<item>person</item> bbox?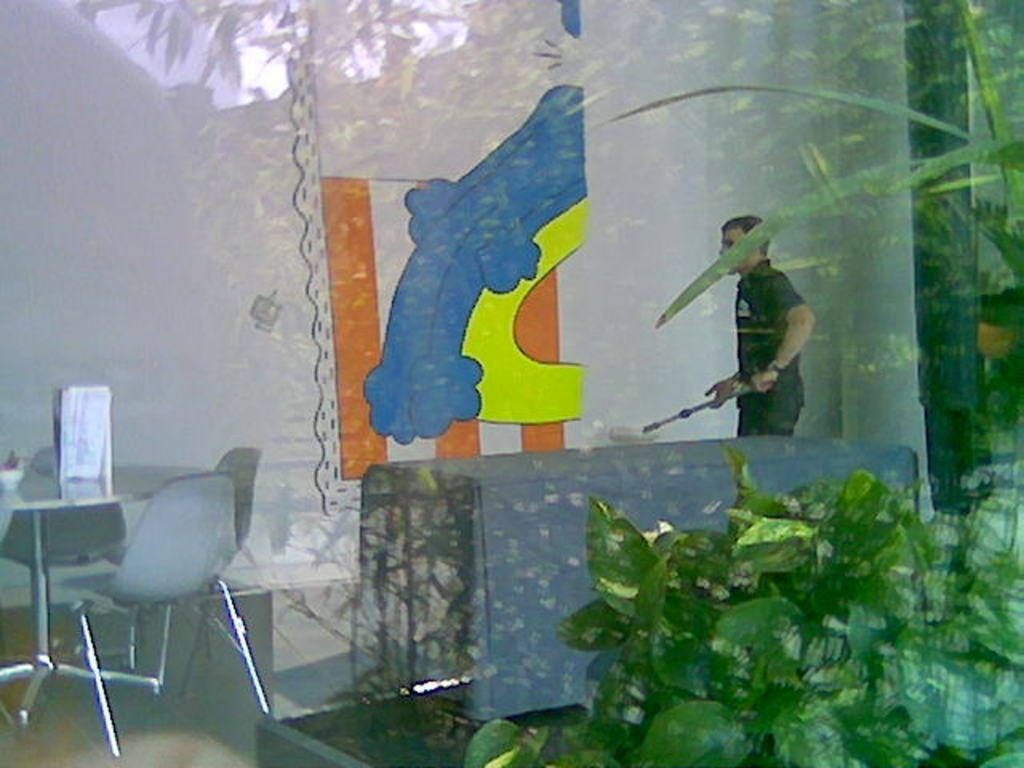
detection(702, 214, 818, 434)
